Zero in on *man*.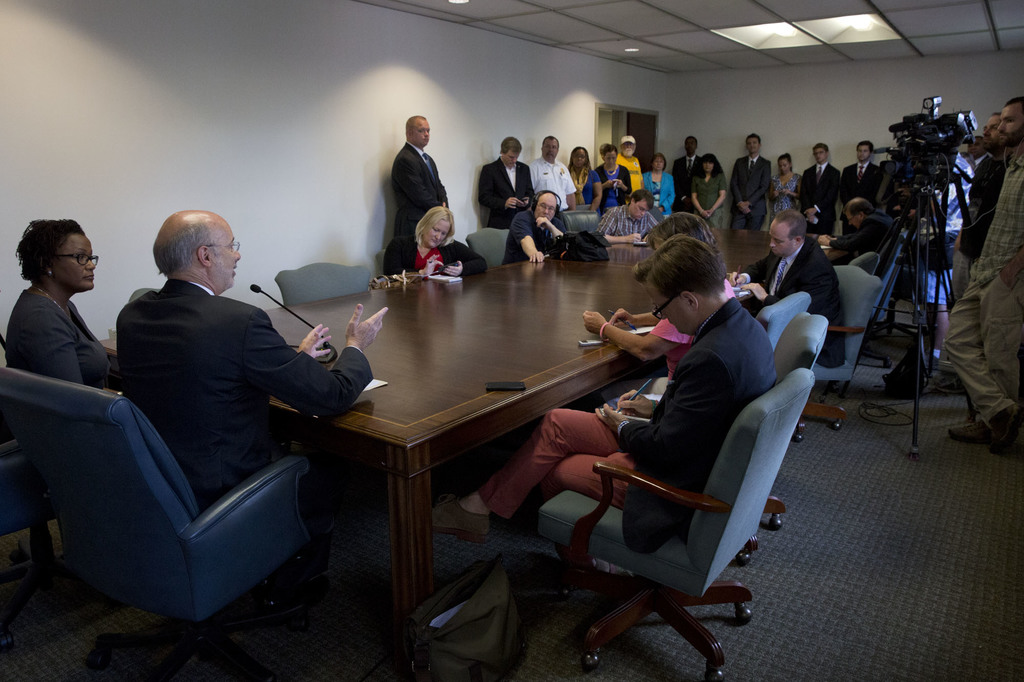
Zeroed in: locate(596, 183, 656, 249).
